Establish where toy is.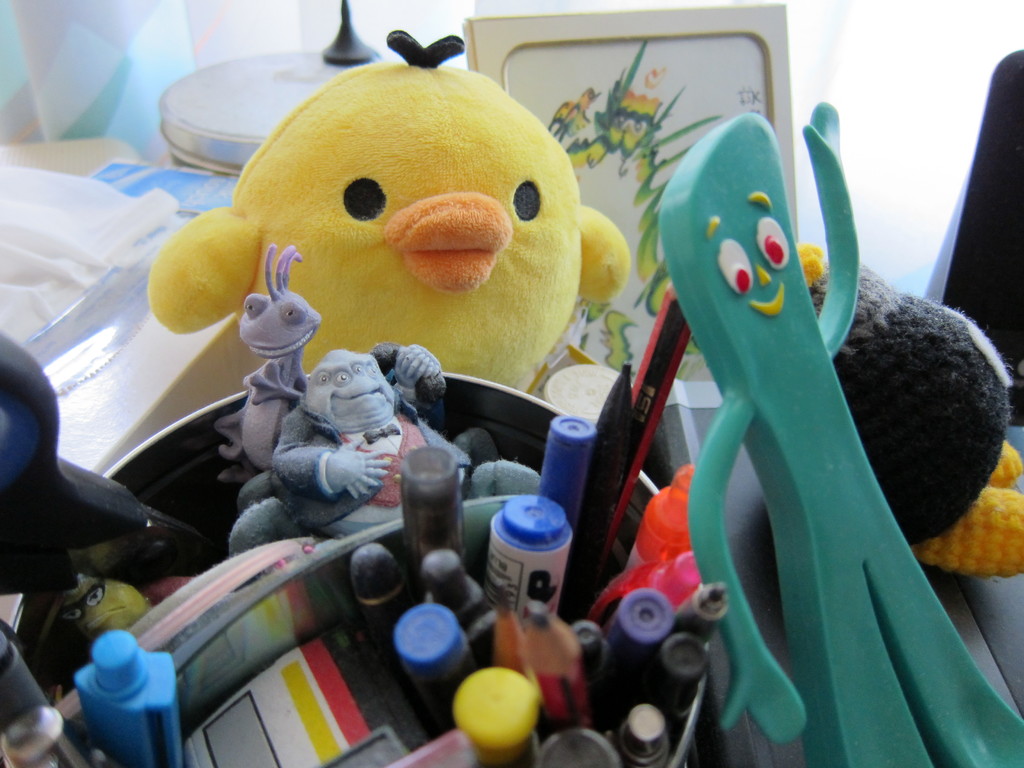
Established at select_region(229, 340, 475, 561).
